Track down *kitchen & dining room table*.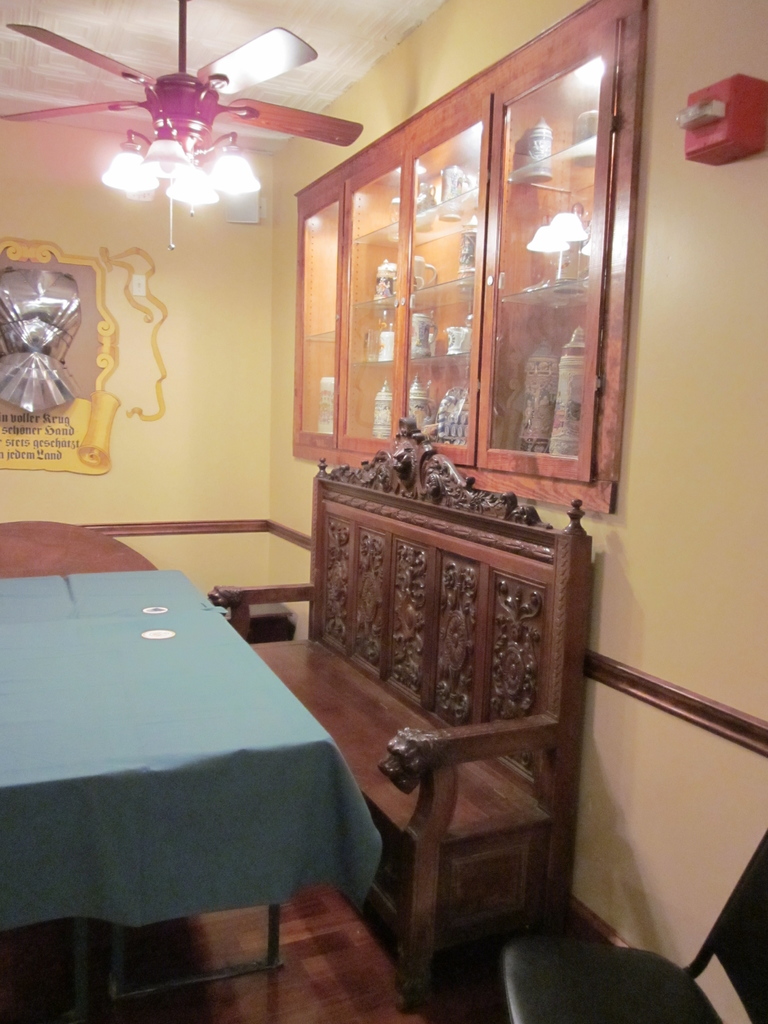
Tracked to BBox(6, 495, 425, 956).
